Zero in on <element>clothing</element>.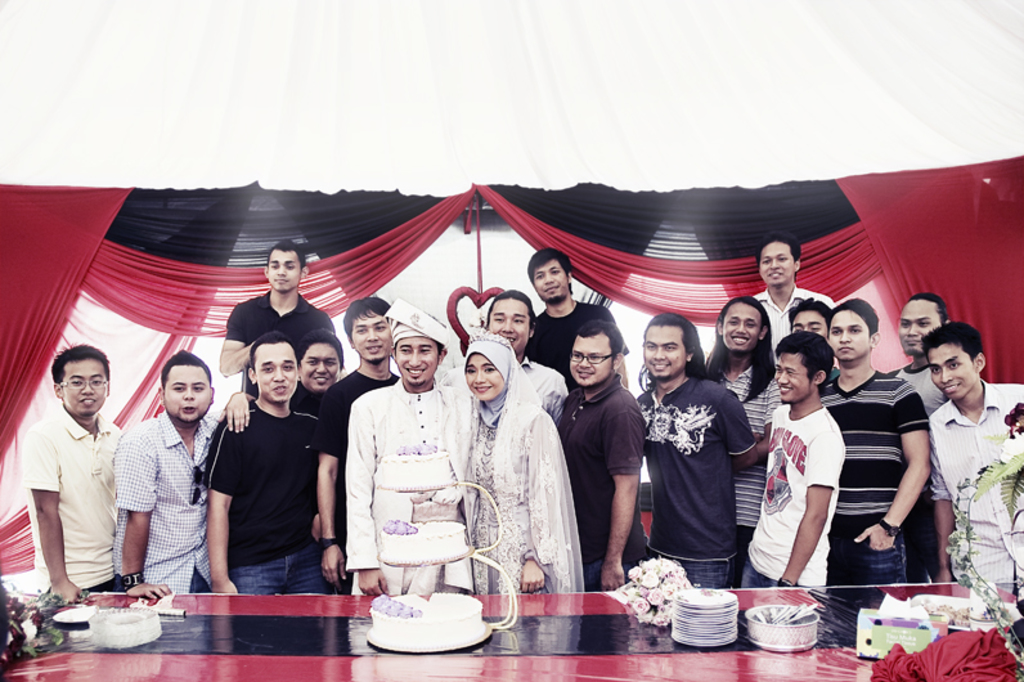
Zeroed in: [x1=464, y1=333, x2=584, y2=593].
